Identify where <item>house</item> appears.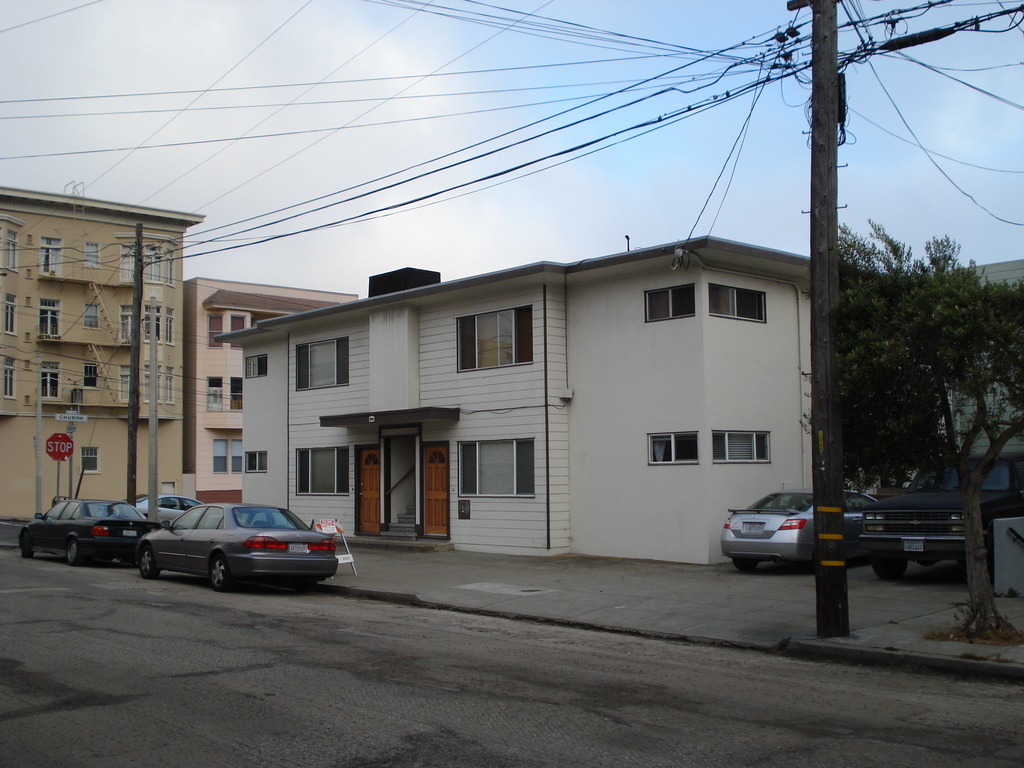
Appears at [0, 182, 212, 523].
